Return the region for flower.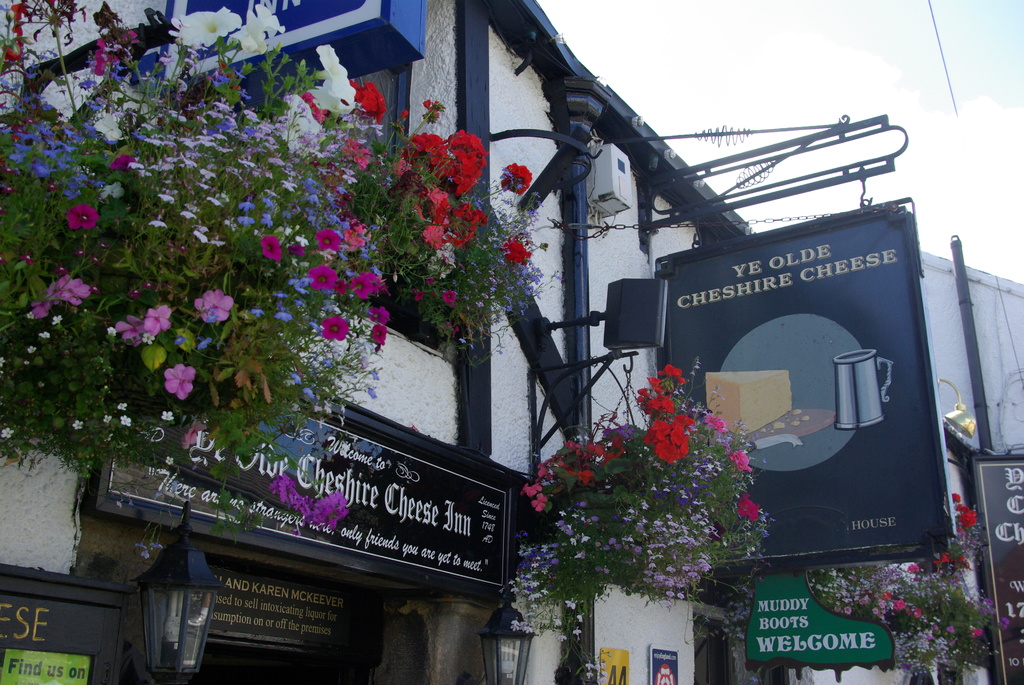
x1=261 y1=235 x2=282 y2=266.
